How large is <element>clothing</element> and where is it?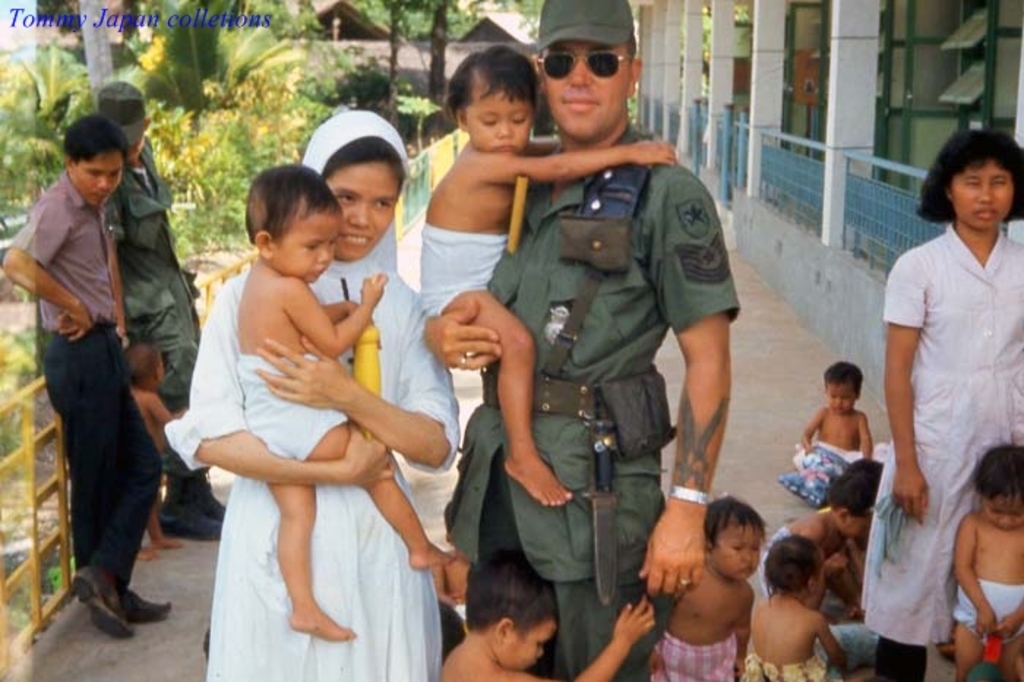
Bounding box: 886:170:1014:629.
